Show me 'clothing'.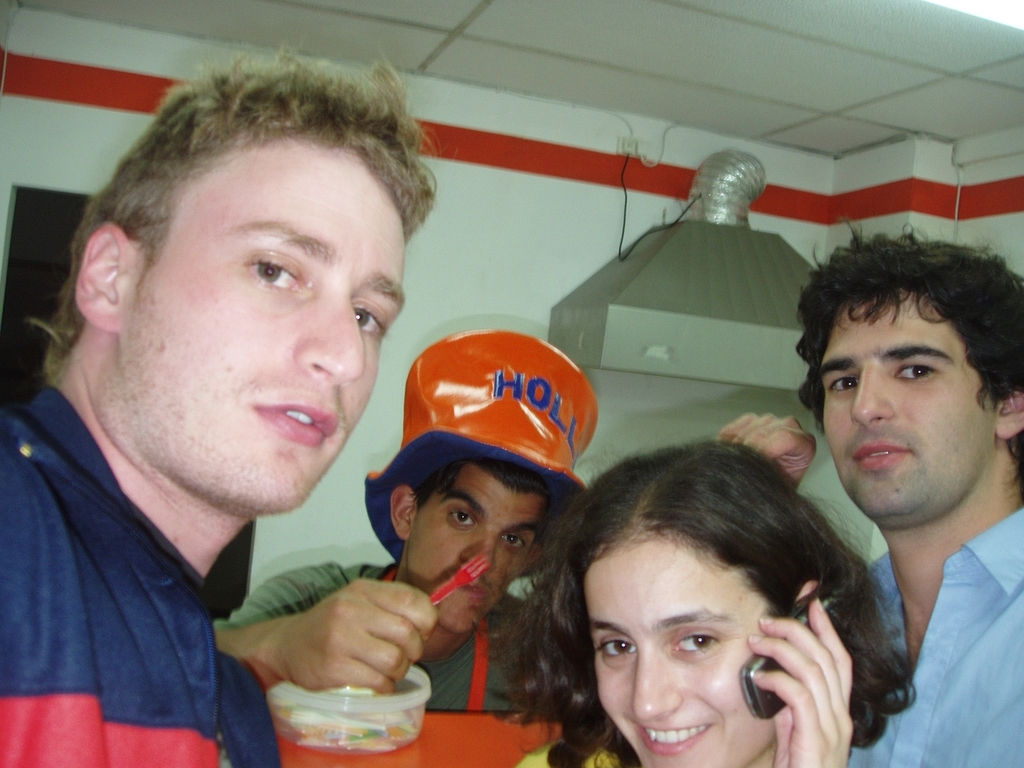
'clothing' is here: (522, 716, 622, 767).
